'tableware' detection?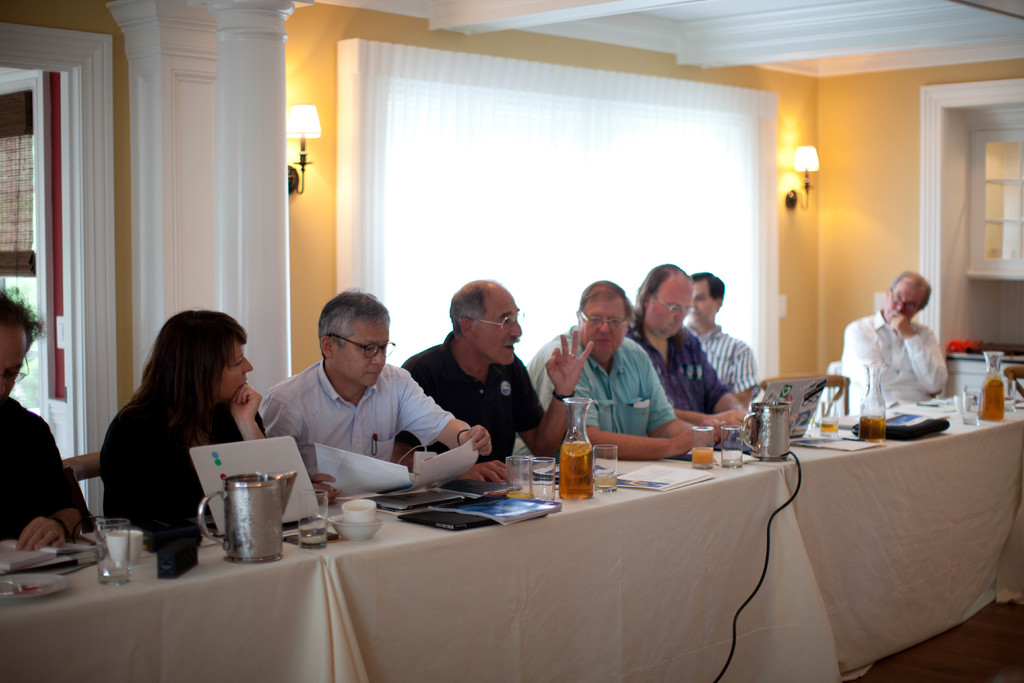
806, 399, 840, 443
